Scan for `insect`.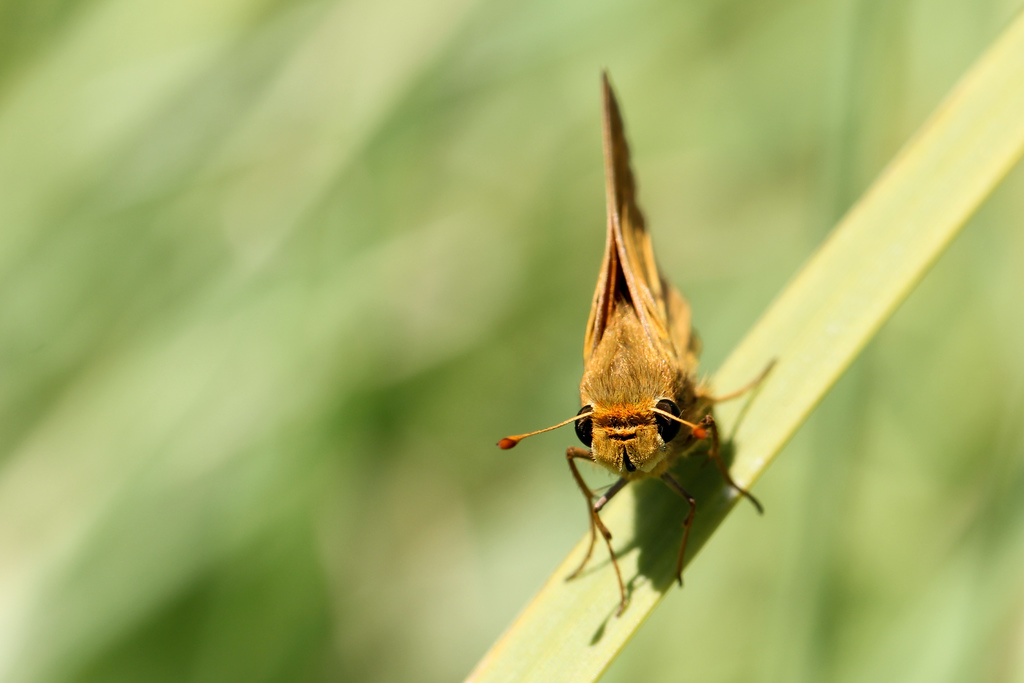
Scan result: [left=497, top=68, right=779, bottom=614].
